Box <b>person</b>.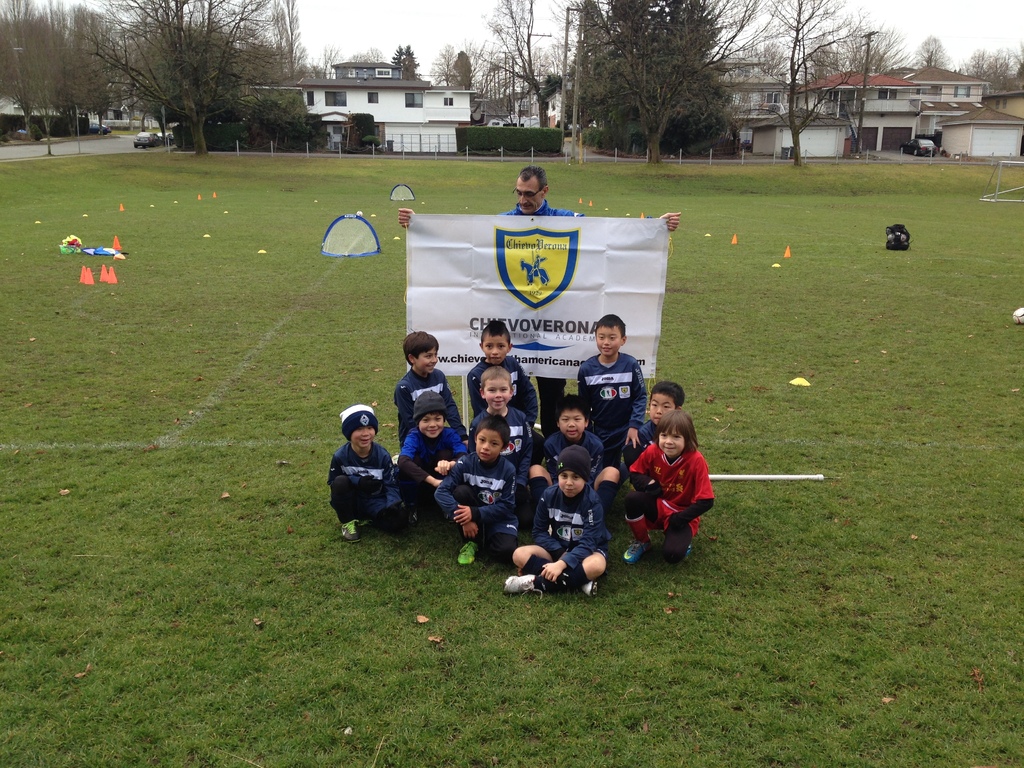
left=399, top=157, right=685, bottom=434.
